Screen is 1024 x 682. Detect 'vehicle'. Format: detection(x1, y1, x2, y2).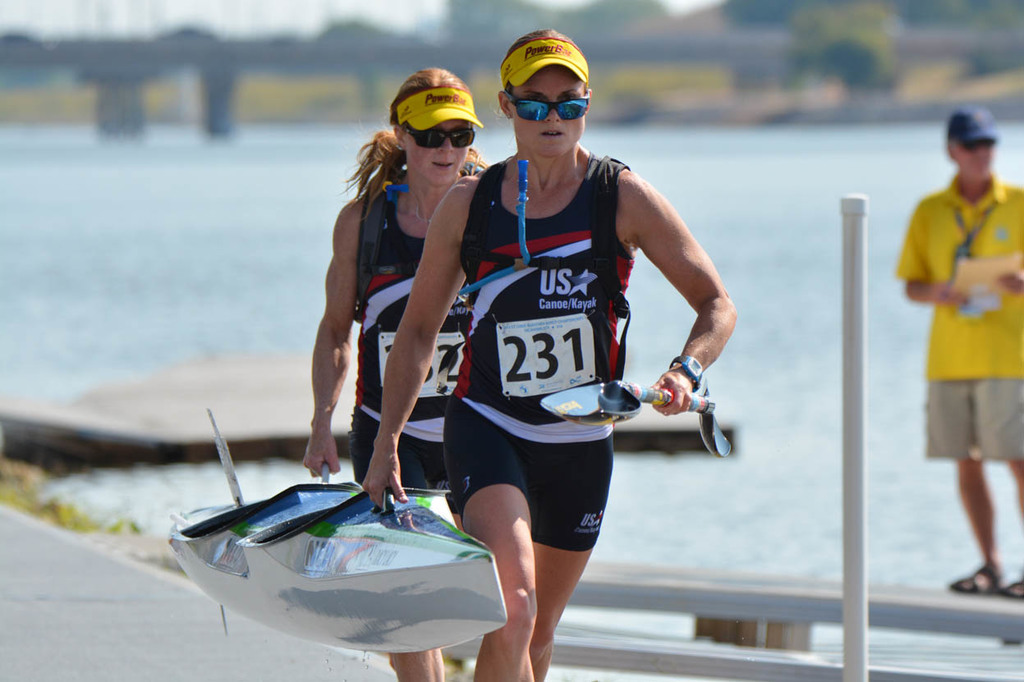
detection(158, 397, 511, 666).
